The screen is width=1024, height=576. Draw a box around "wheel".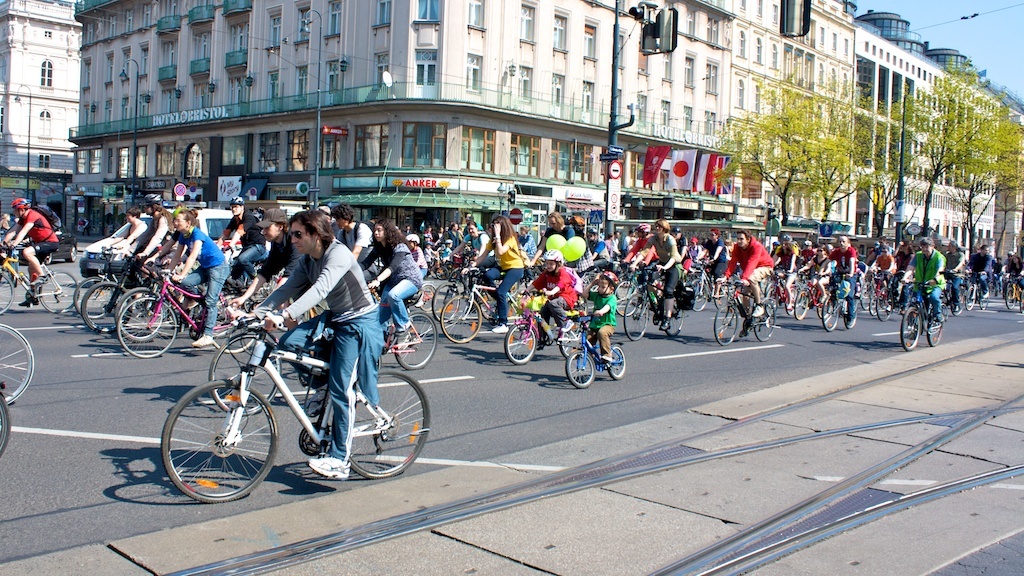
(left=347, top=369, right=430, bottom=481).
